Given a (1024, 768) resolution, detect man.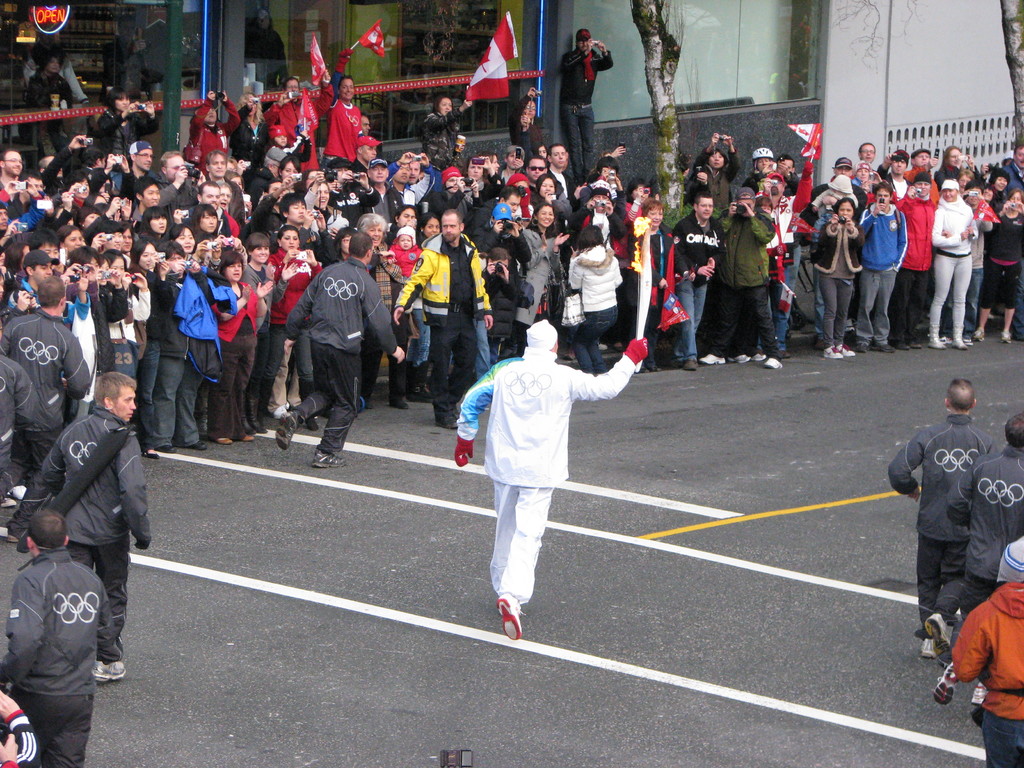
<region>888, 377, 994, 658</region>.
